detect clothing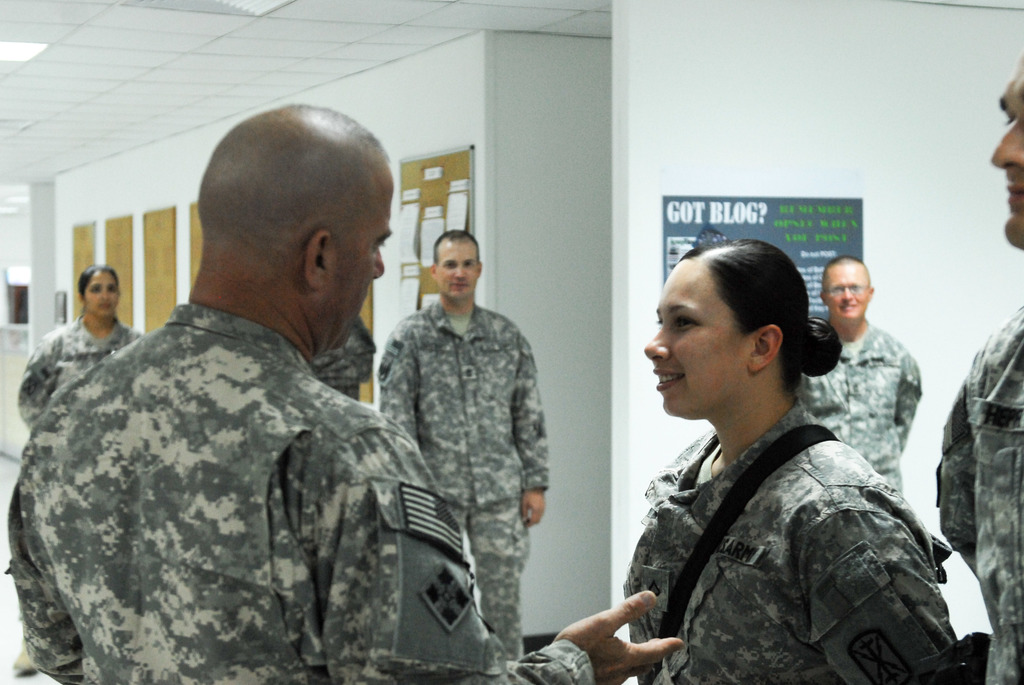
[930, 289, 1023, 684]
